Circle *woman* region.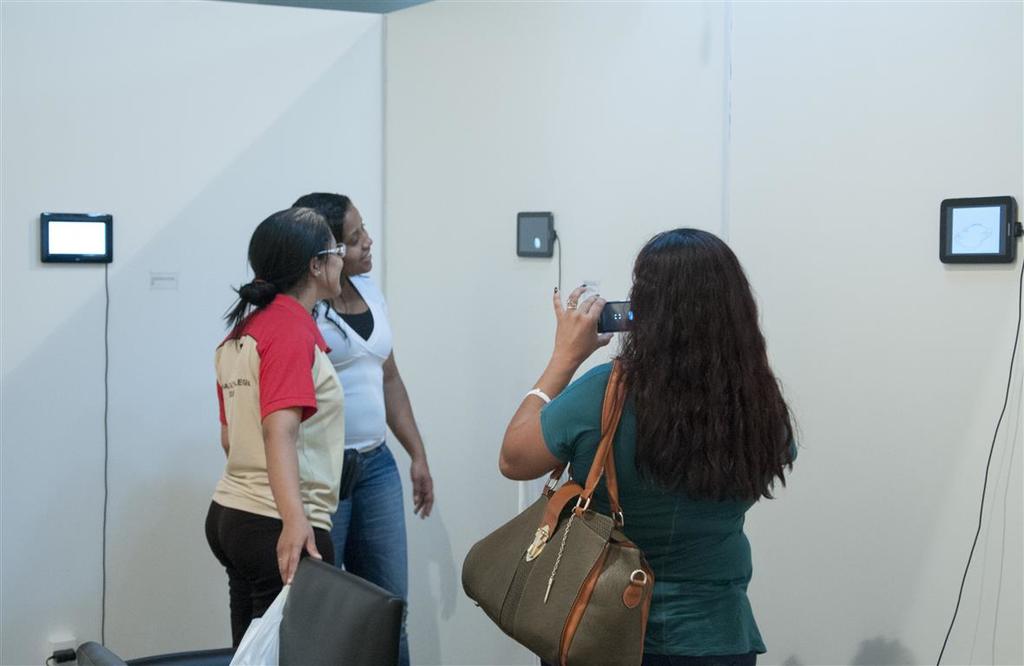
Region: (left=290, top=189, right=439, bottom=665).
